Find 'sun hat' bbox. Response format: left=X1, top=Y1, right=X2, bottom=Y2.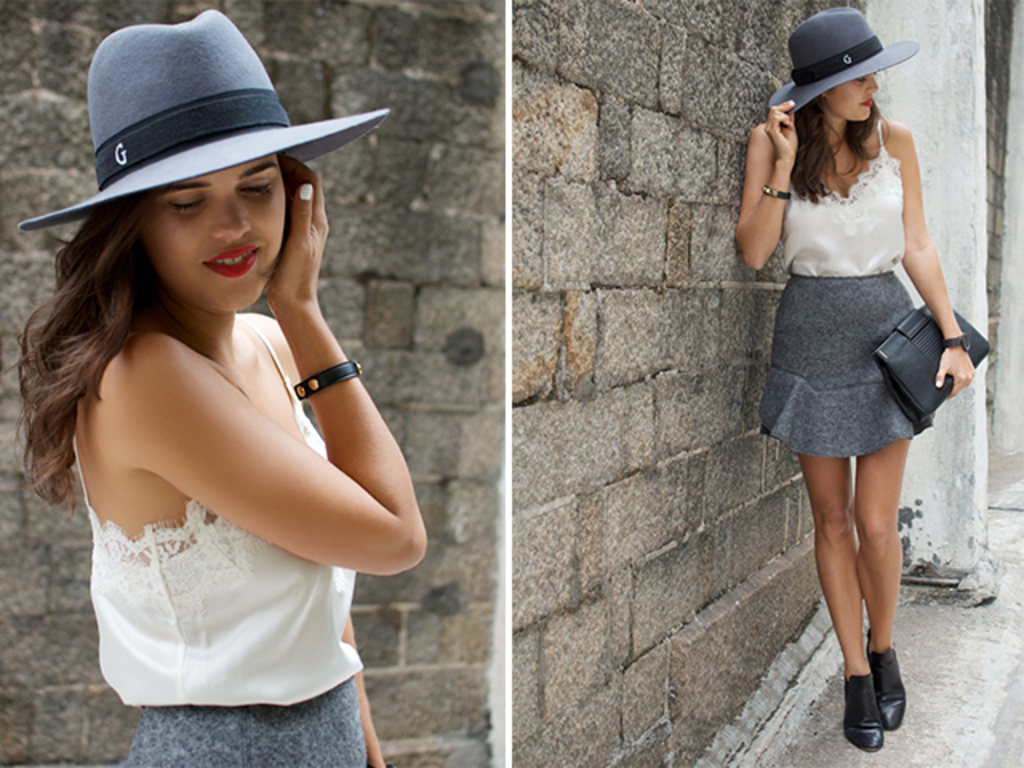
left=770, top=5, right=923, bottom=112.
